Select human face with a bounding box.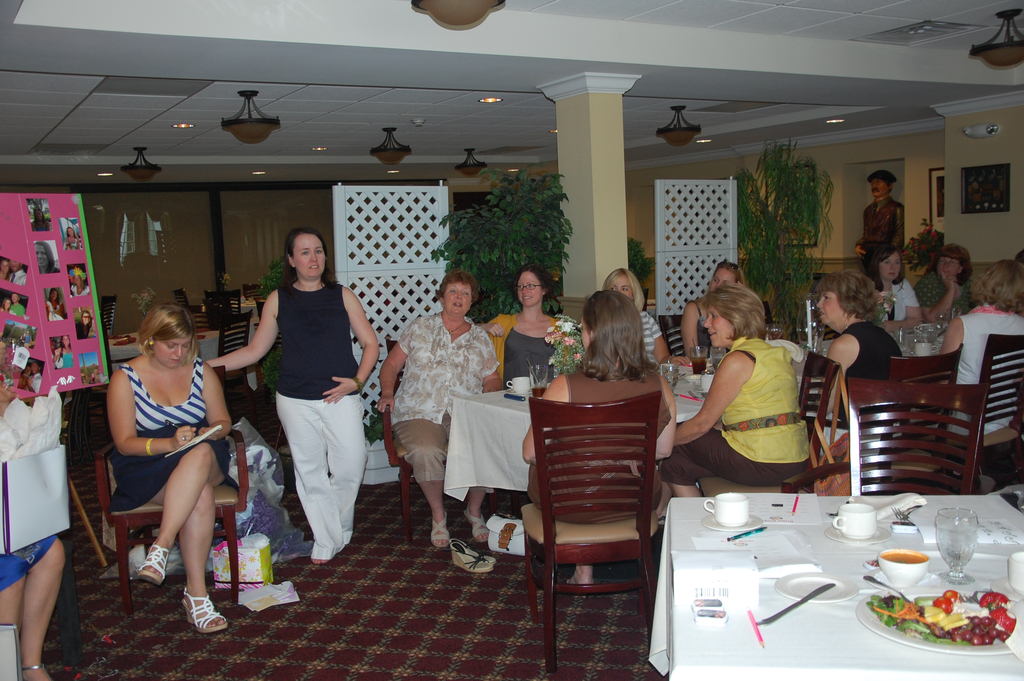
<bbox>937, 254, 959, 278</bbox>.
